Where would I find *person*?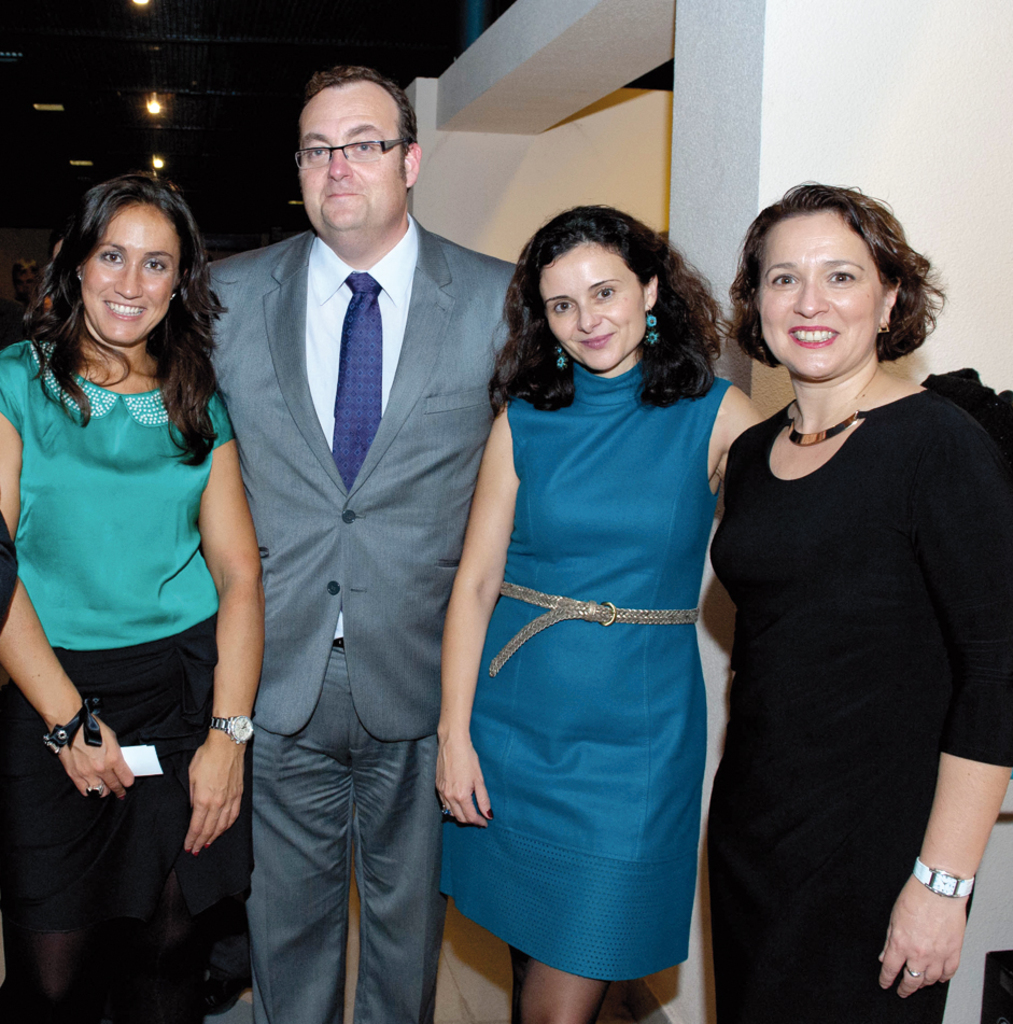
At [left=172, top=42, right=551, bottom=1023].
